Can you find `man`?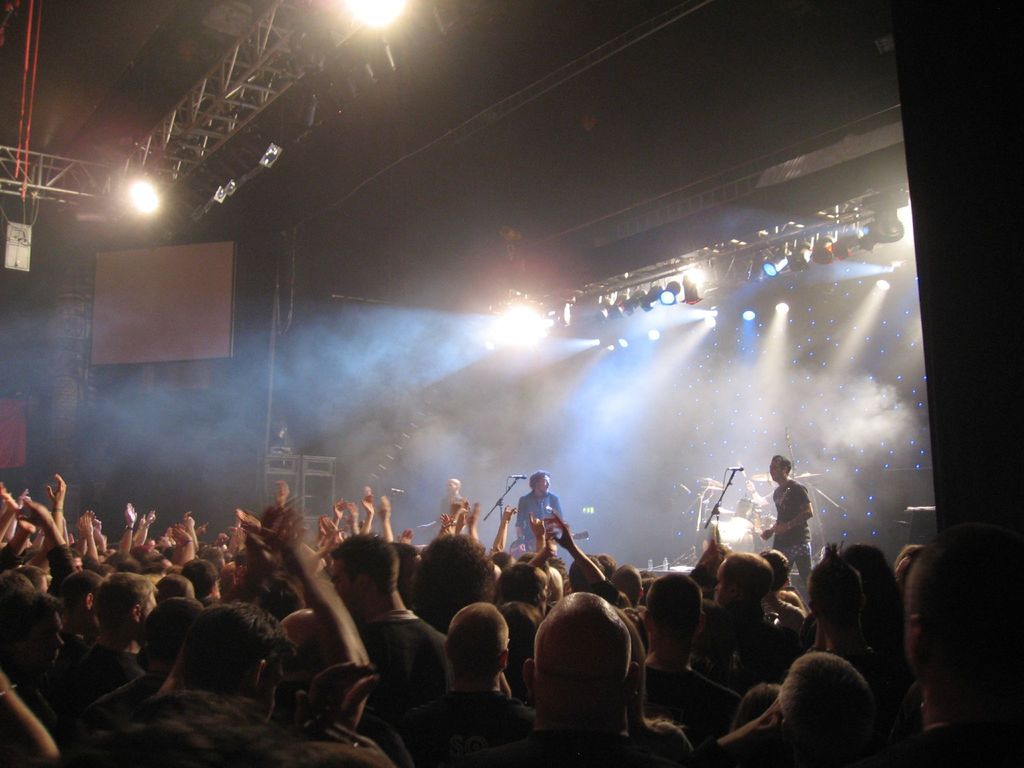
Yes, bounding box: x1=890 y1=523 x2=1023 y2=762.
